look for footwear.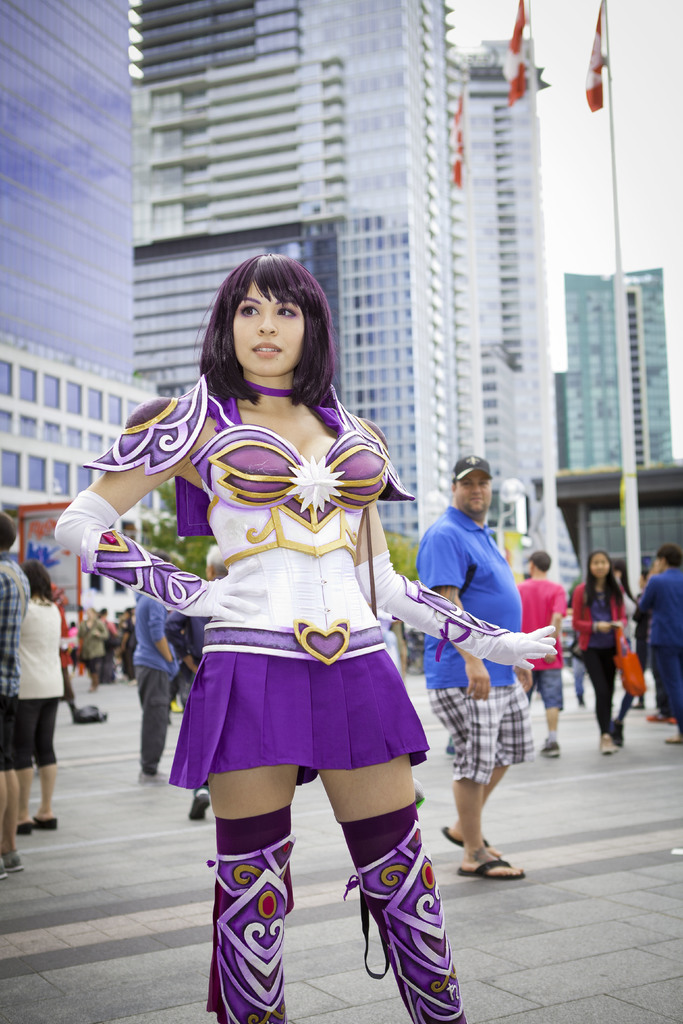
Found: BBox(443, 824, 488, 847).
